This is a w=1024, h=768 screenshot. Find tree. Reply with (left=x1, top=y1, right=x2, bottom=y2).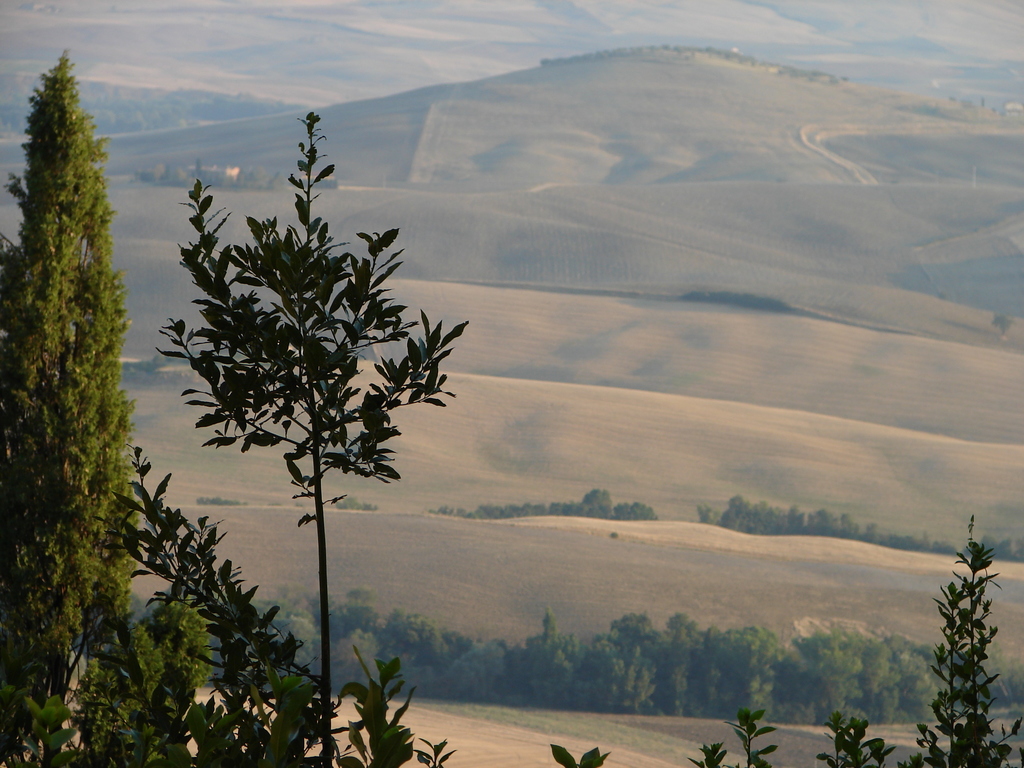
(left=184, top=110, right=454, bottom=767).
